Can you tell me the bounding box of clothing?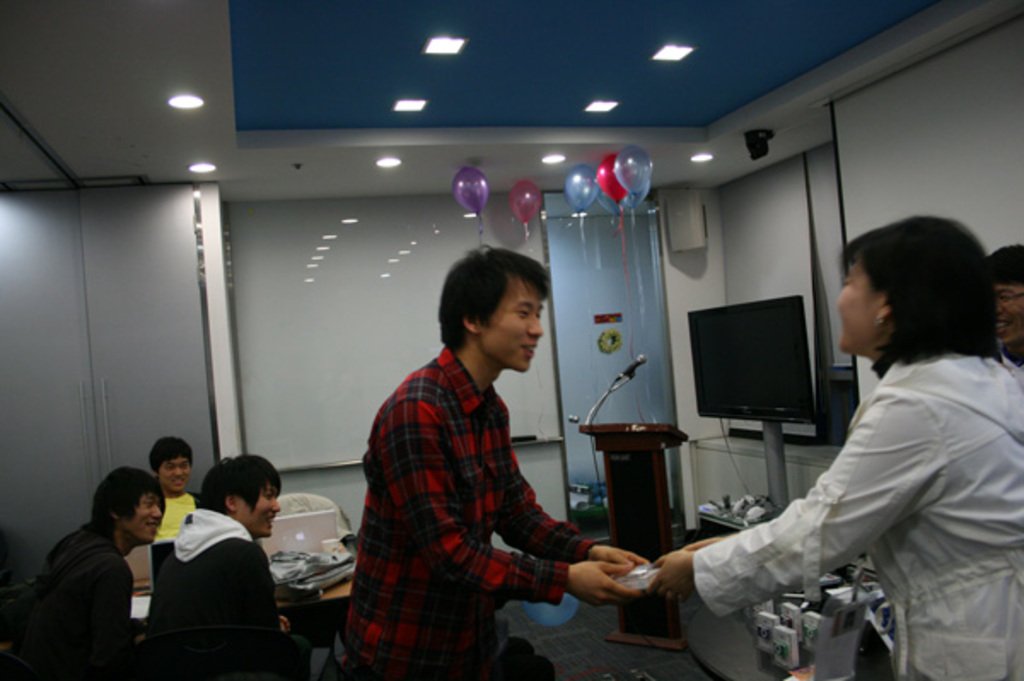
x1=10 y1=517 x2=137 y2=679.
